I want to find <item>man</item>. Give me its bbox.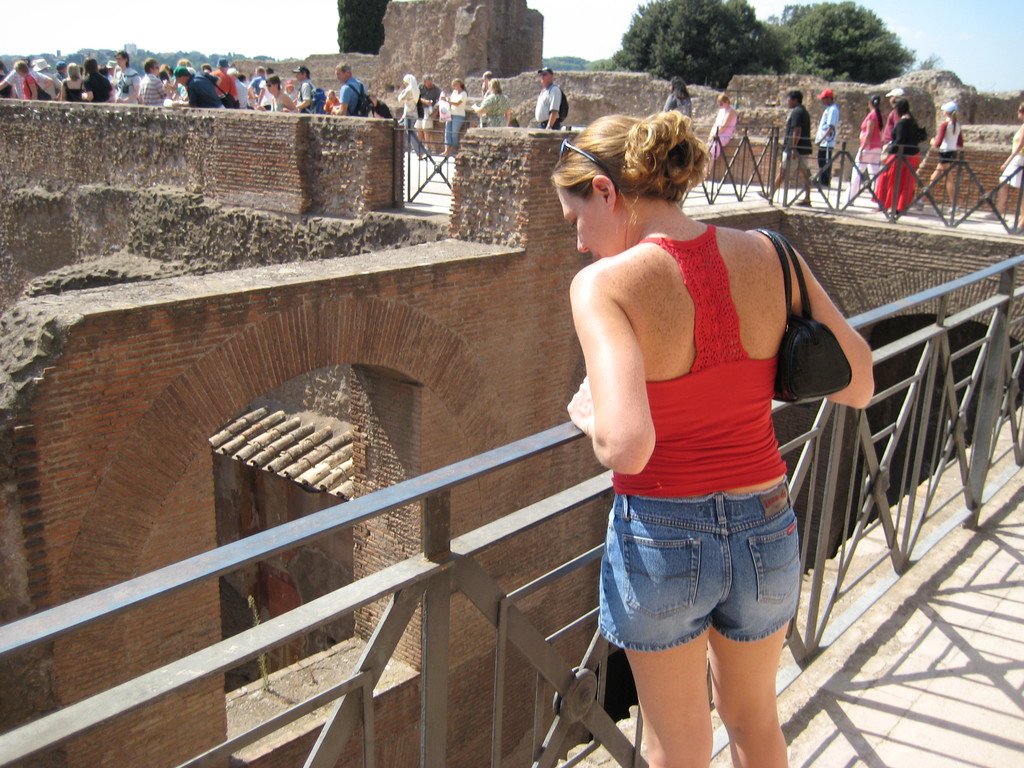
BBox(329, 61, 371, 116).
